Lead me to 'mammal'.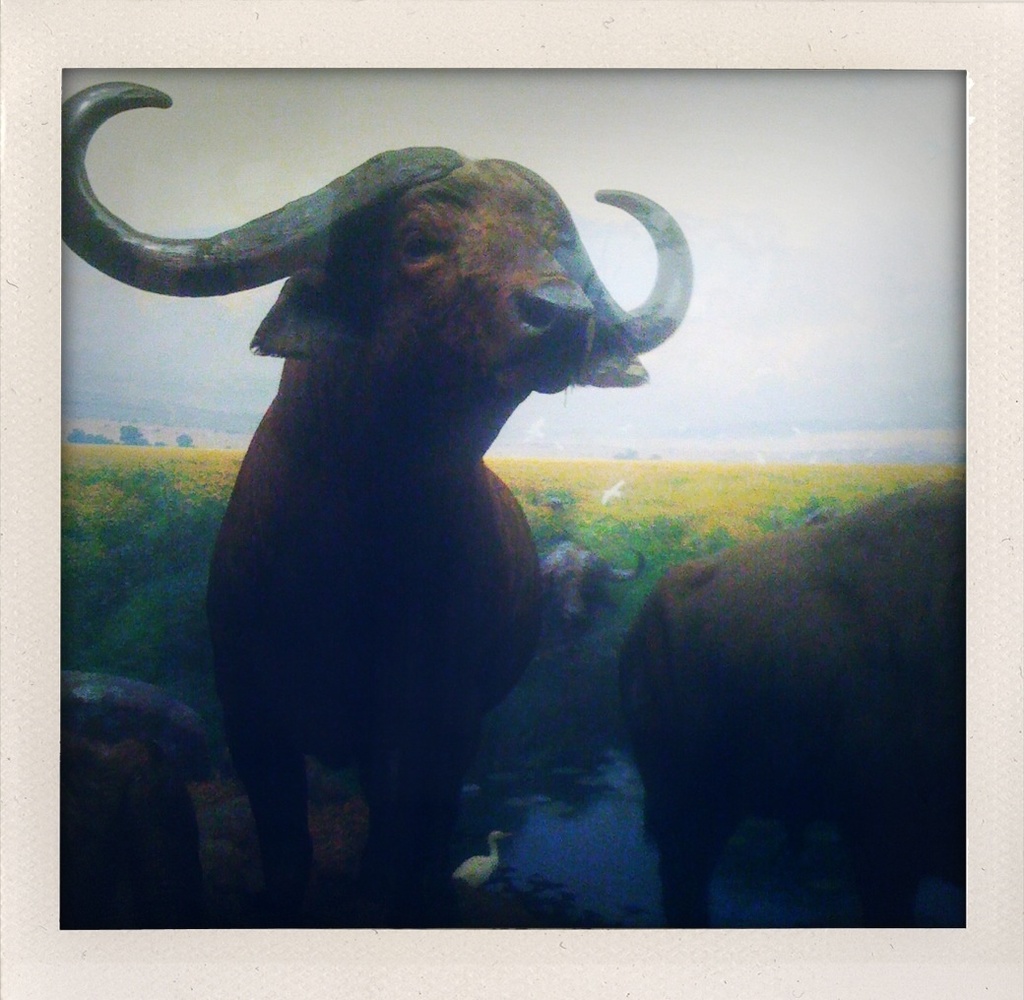
Lead to box(525, 531, 640, 638).
